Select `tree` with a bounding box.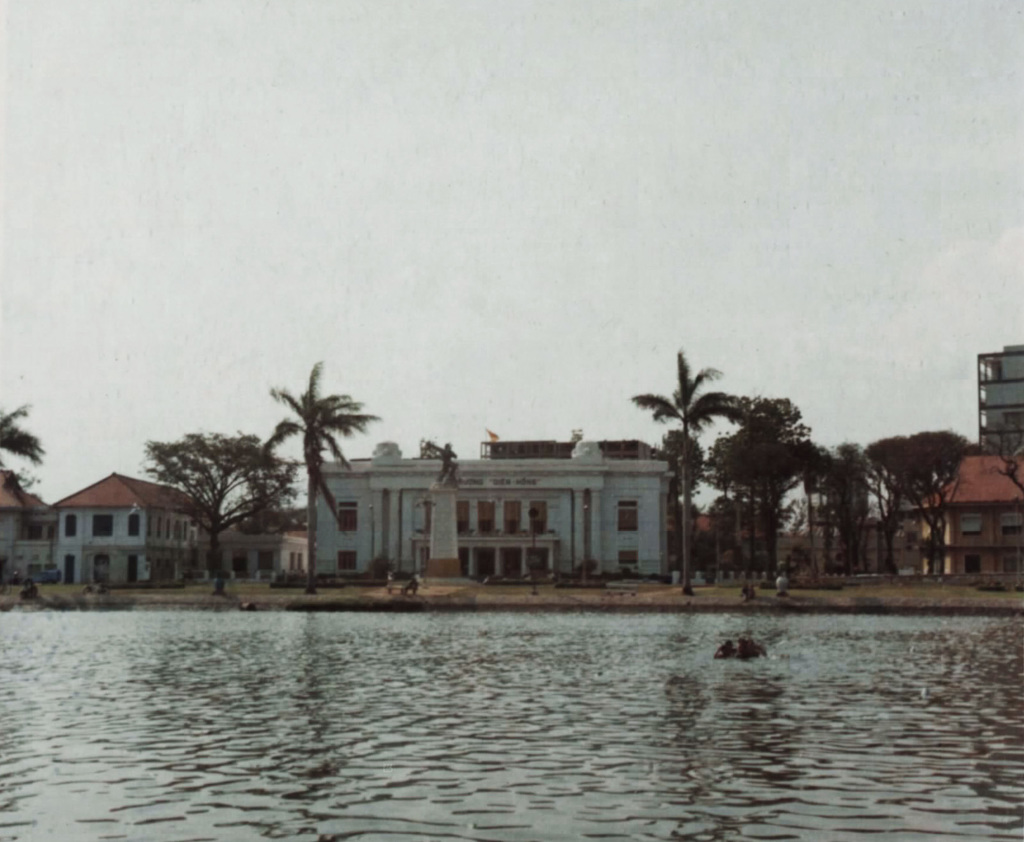
crop(626, 348, 751, 600).
